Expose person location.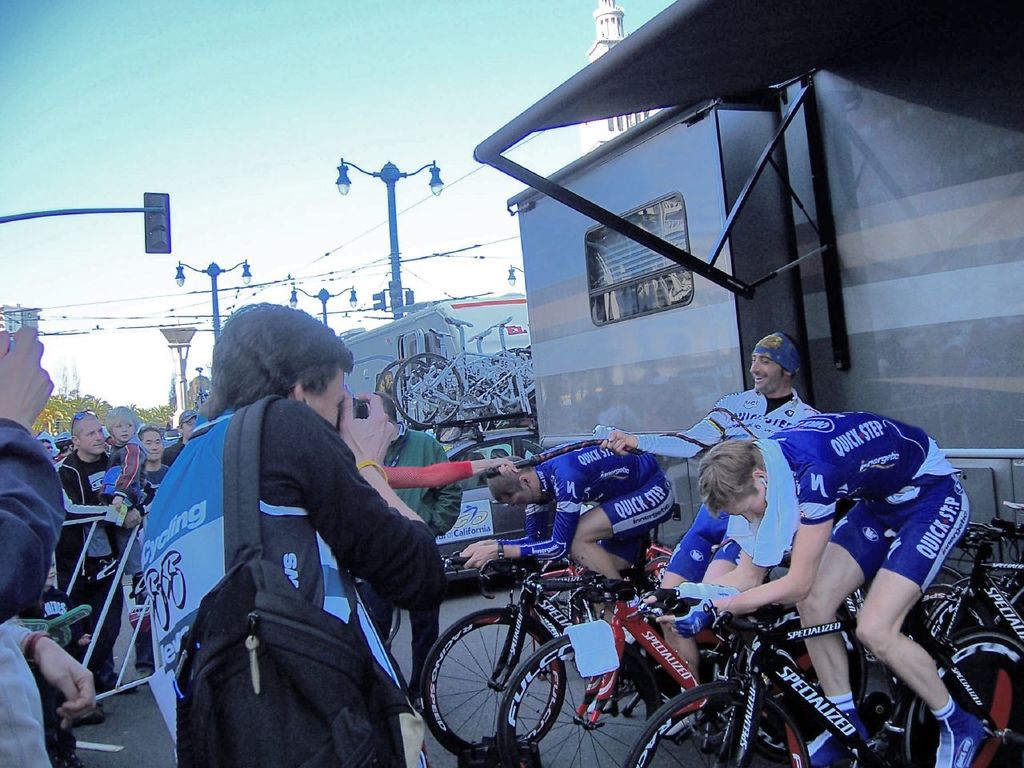
Exposed at pyautogui.locateOnScreen(646, 414, 980, 767).
